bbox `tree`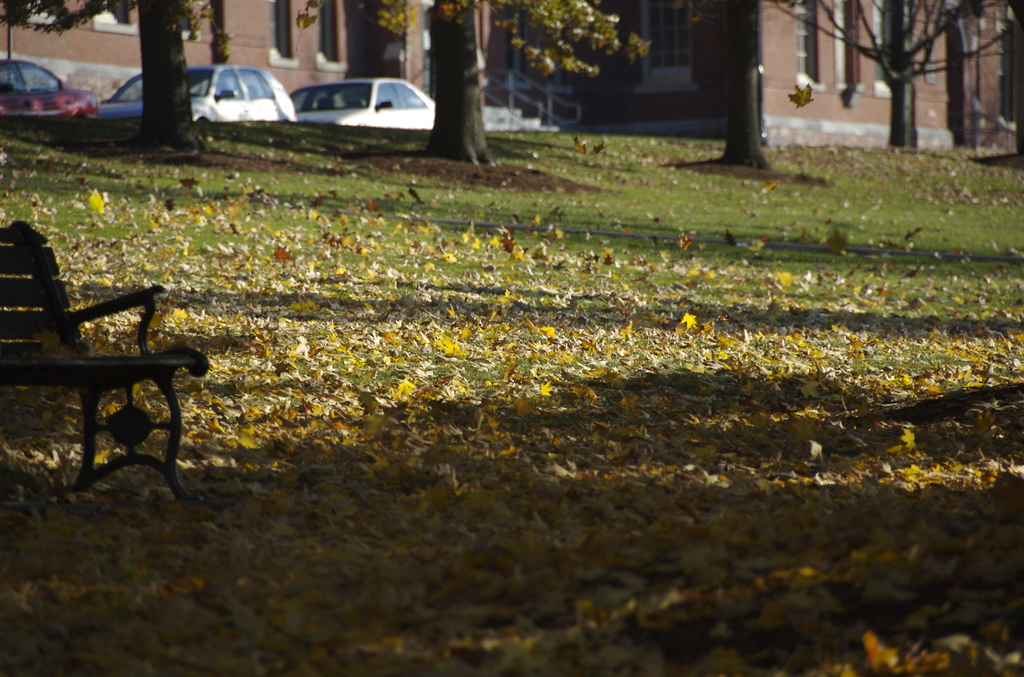
[287,0,653,168]
